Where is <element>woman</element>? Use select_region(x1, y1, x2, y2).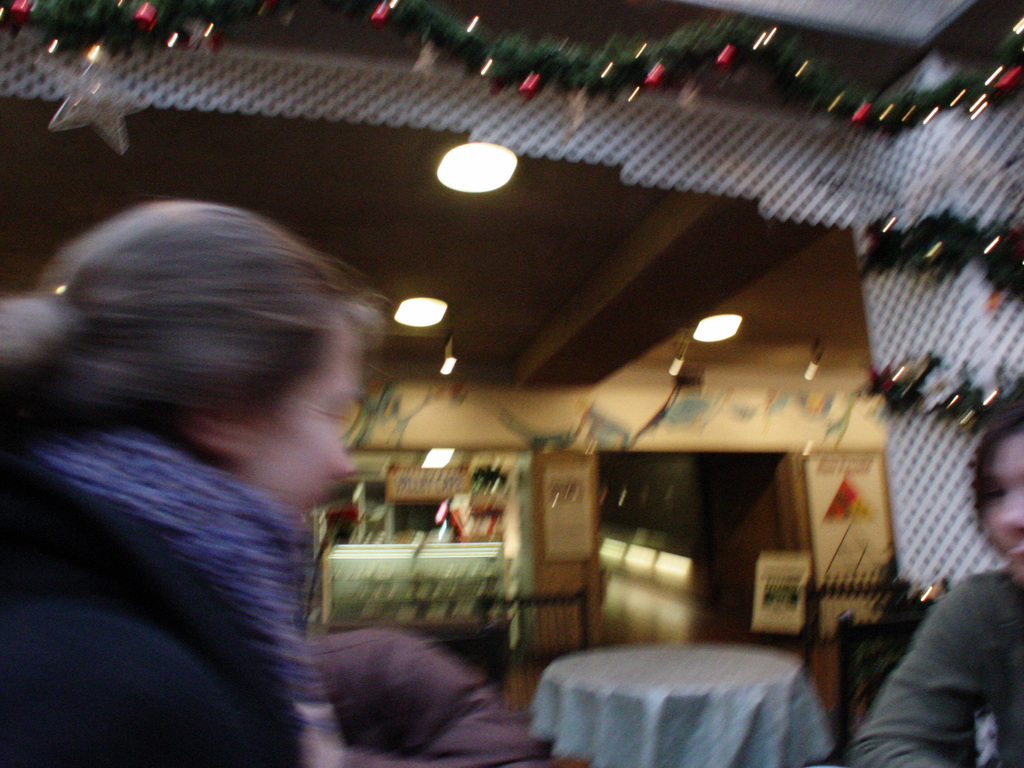
select_region(9, 162, 472, 767).
